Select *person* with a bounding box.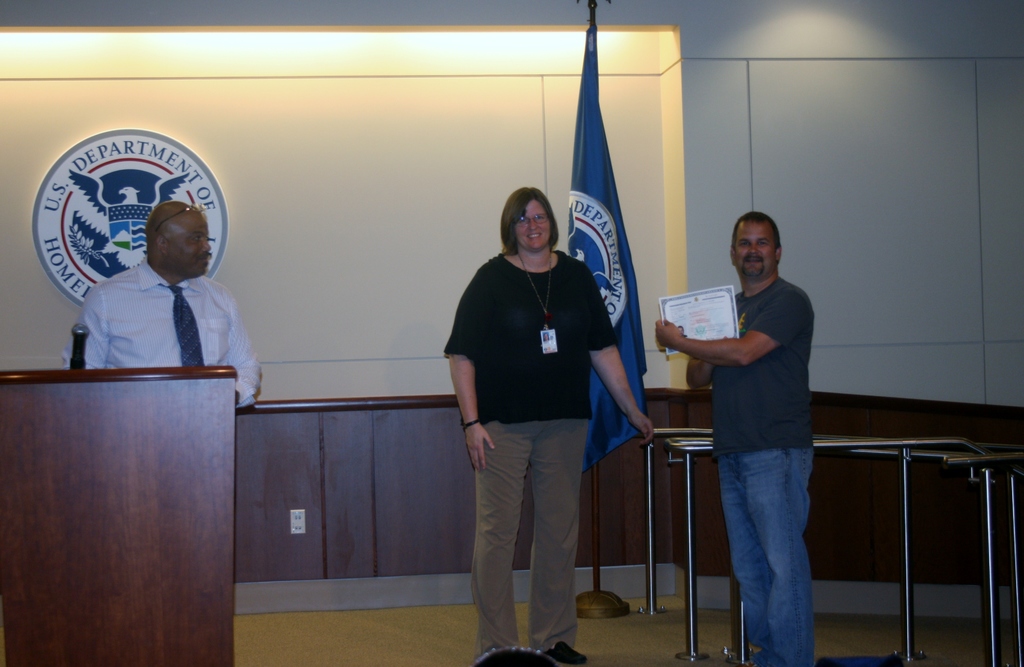
pyautogui.locateOnScreen(454, 164, 634, 662).
